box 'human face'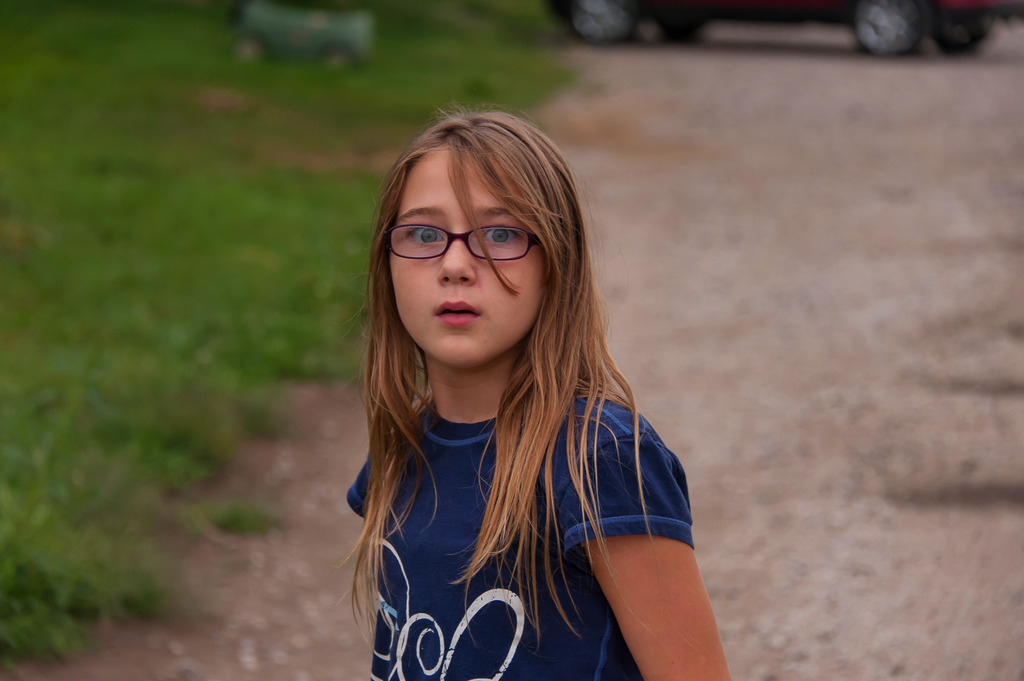
(left=390, top=151, right=545, bottom=361)
